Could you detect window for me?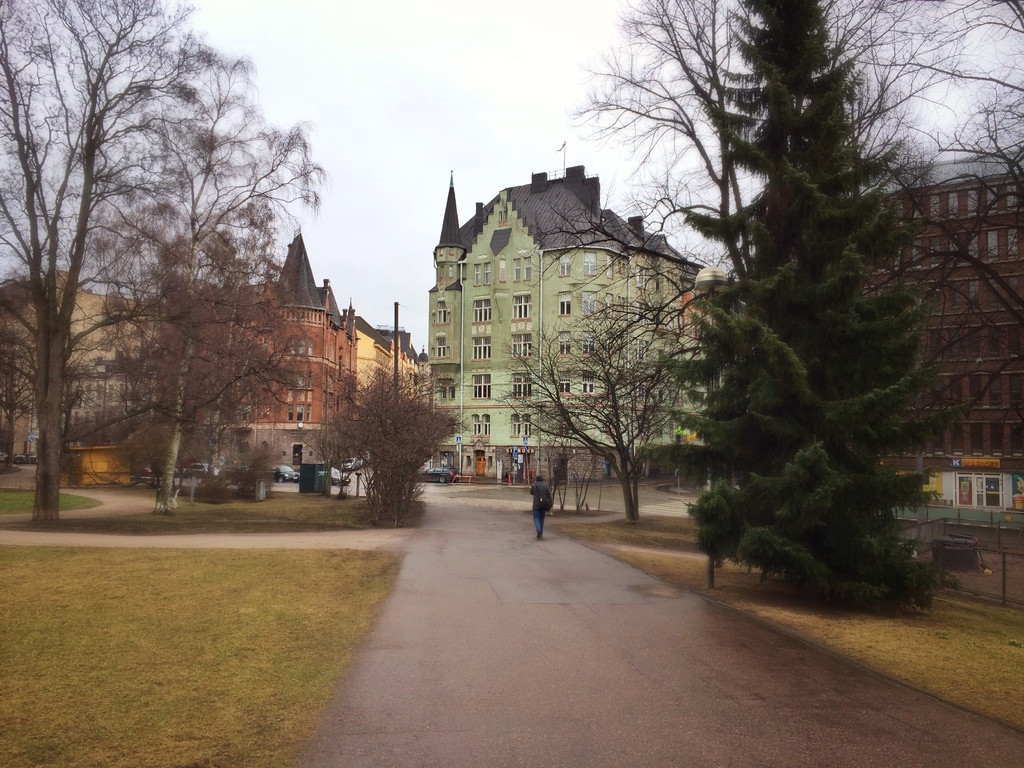
Detection result: crop(241, 406, 248, 419).
